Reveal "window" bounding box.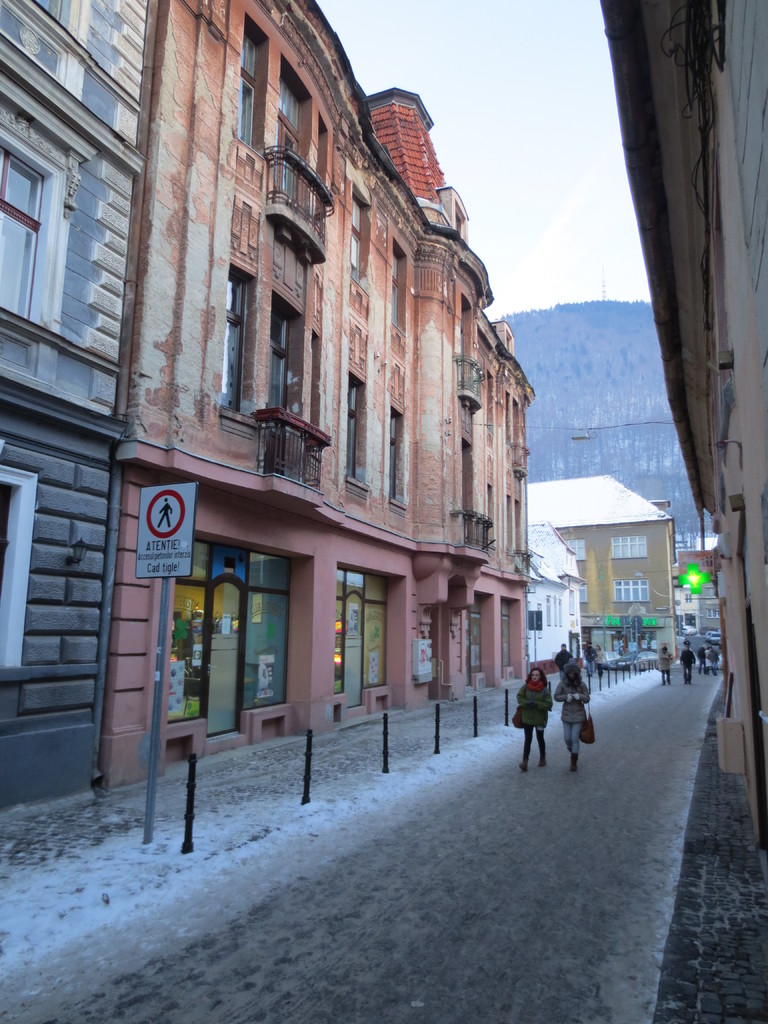
Revealed: [x1=699, y1=555, x2=718, y2=568].
